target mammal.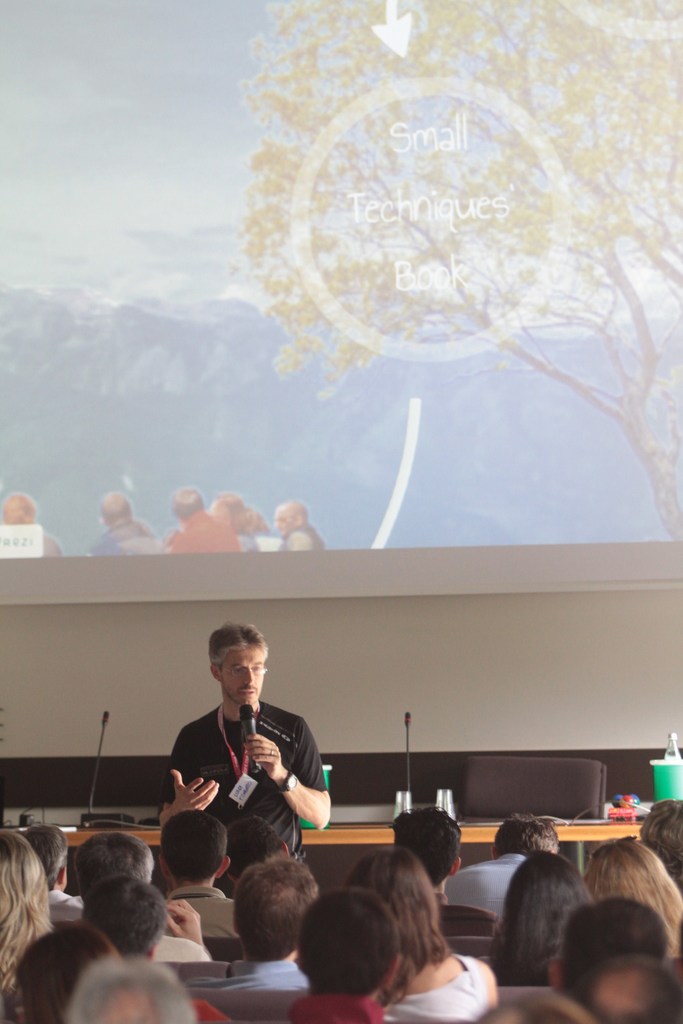
Target region: (160,648,323,899).
